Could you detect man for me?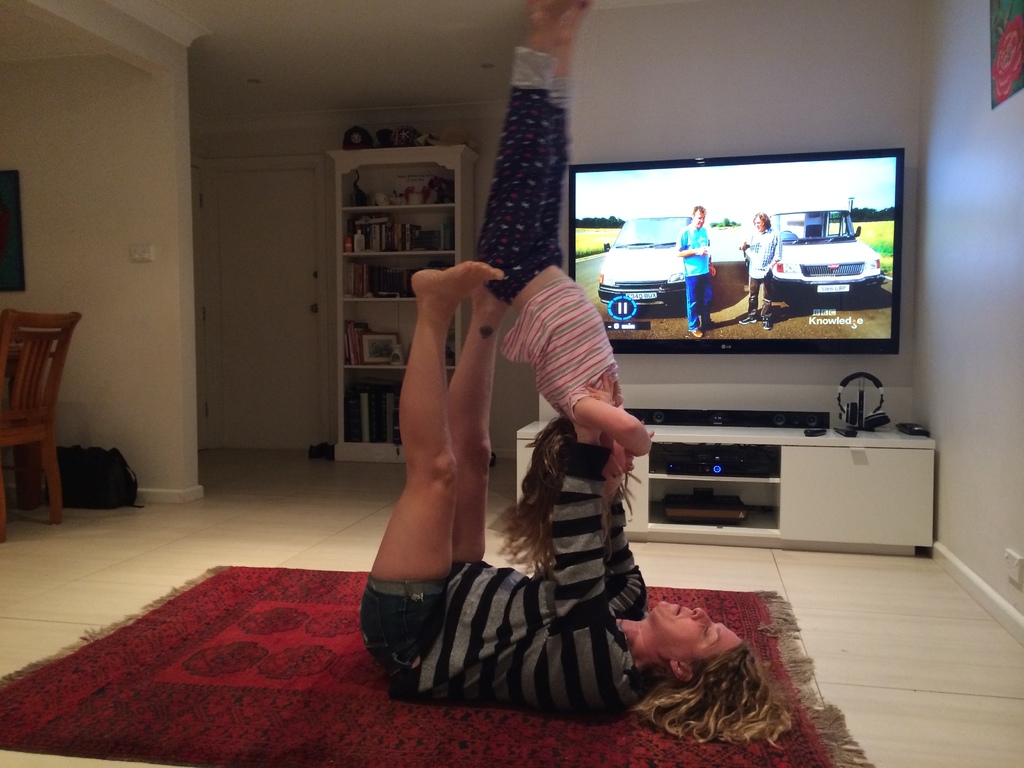
Detection result: left=678, top=200, right=716, bottom=342.
